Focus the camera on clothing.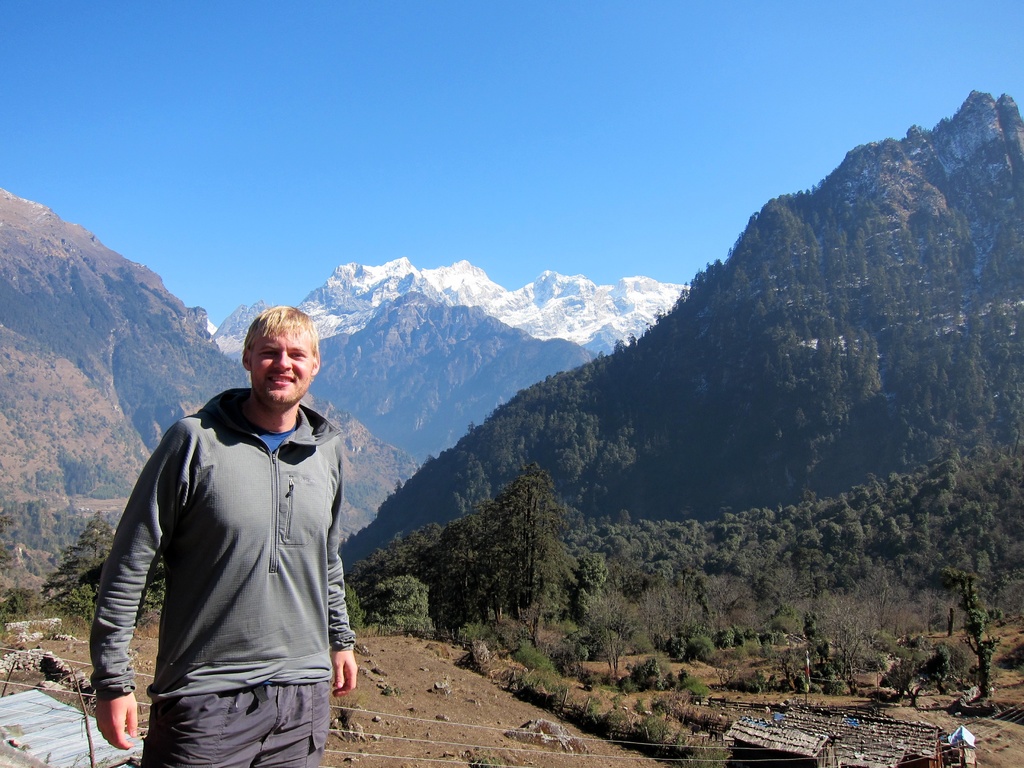
Focus region: bbox=[93, 390, 356, 766].
